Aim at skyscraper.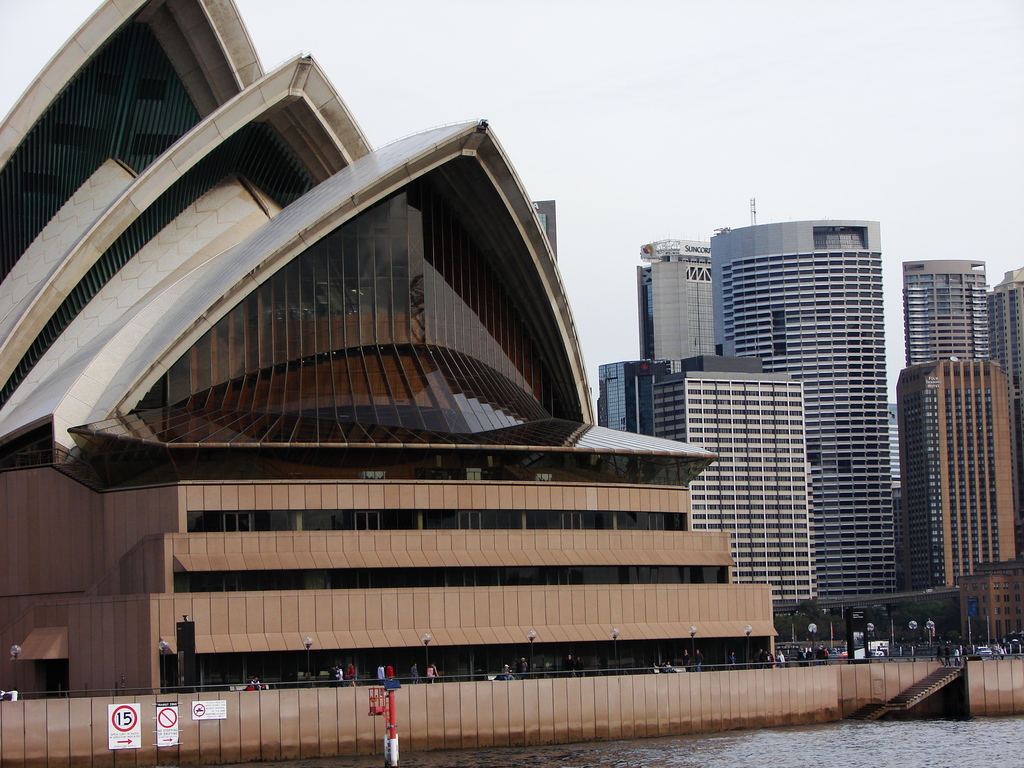
Aimed at (x1=959, y1=542, x2=1023, y2=652).
